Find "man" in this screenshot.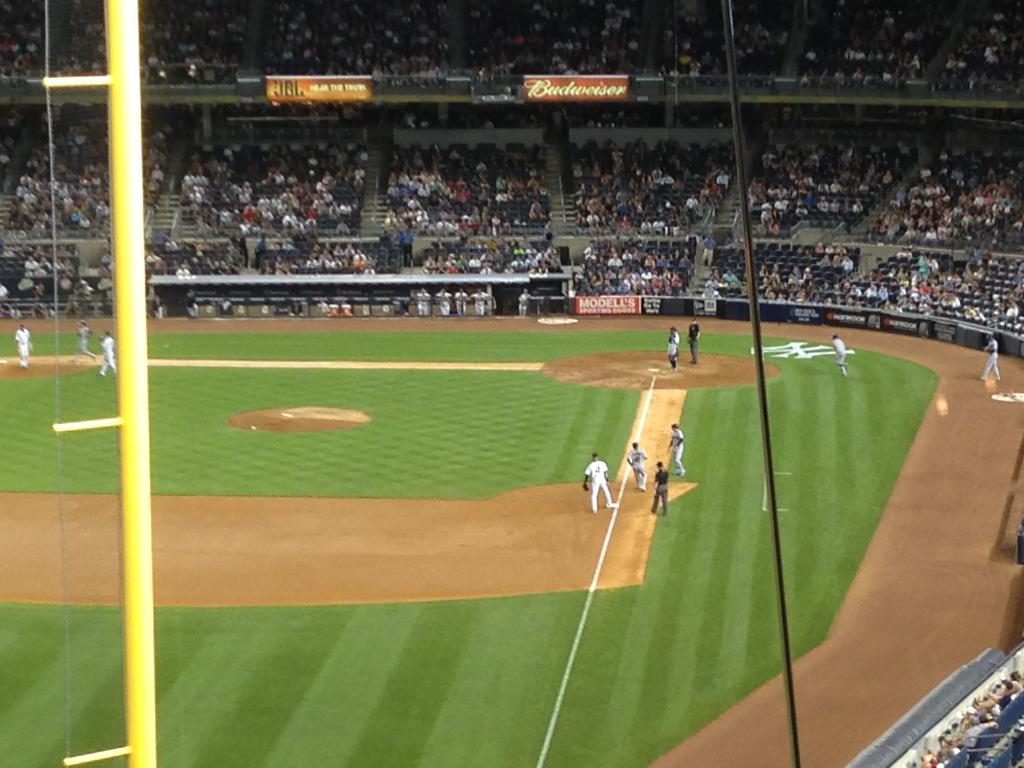
The bounding box for "man" is 170/264/188/275.
